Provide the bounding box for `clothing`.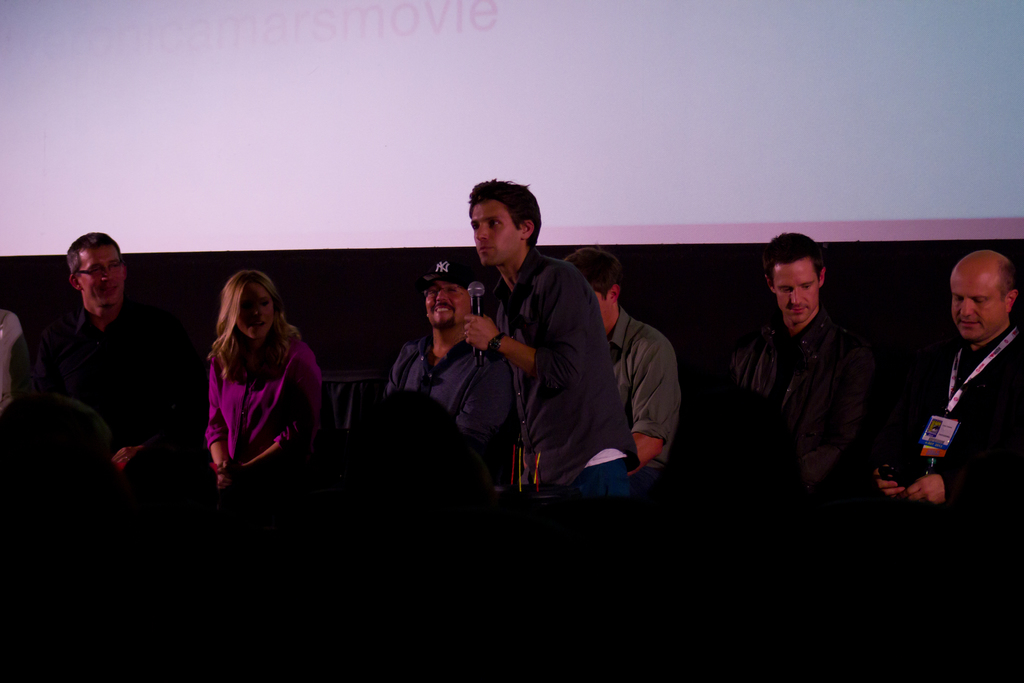
detection(716, 308, 899, 525).
